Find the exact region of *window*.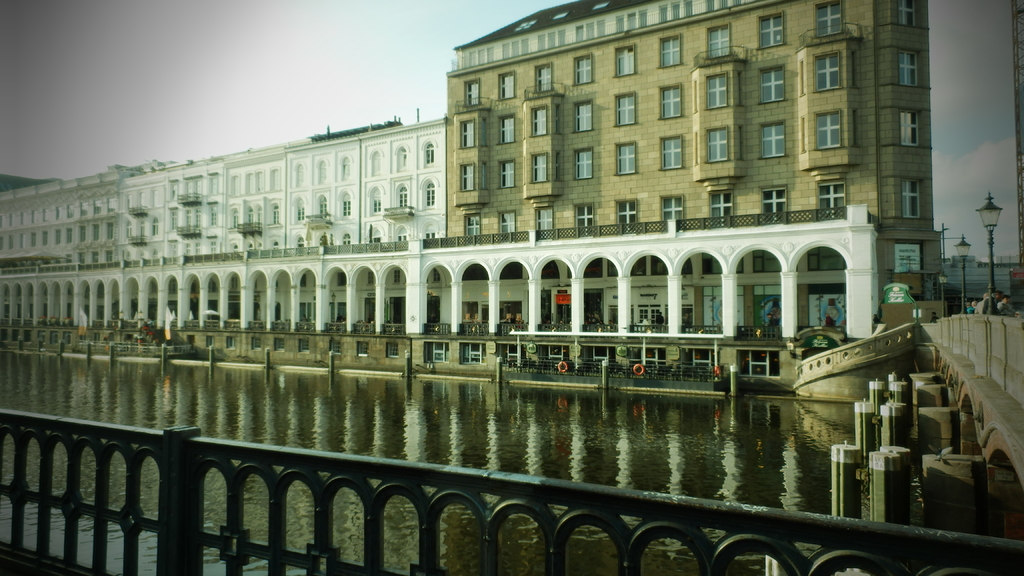
Exact region: region(706, 70, 728, 111).
